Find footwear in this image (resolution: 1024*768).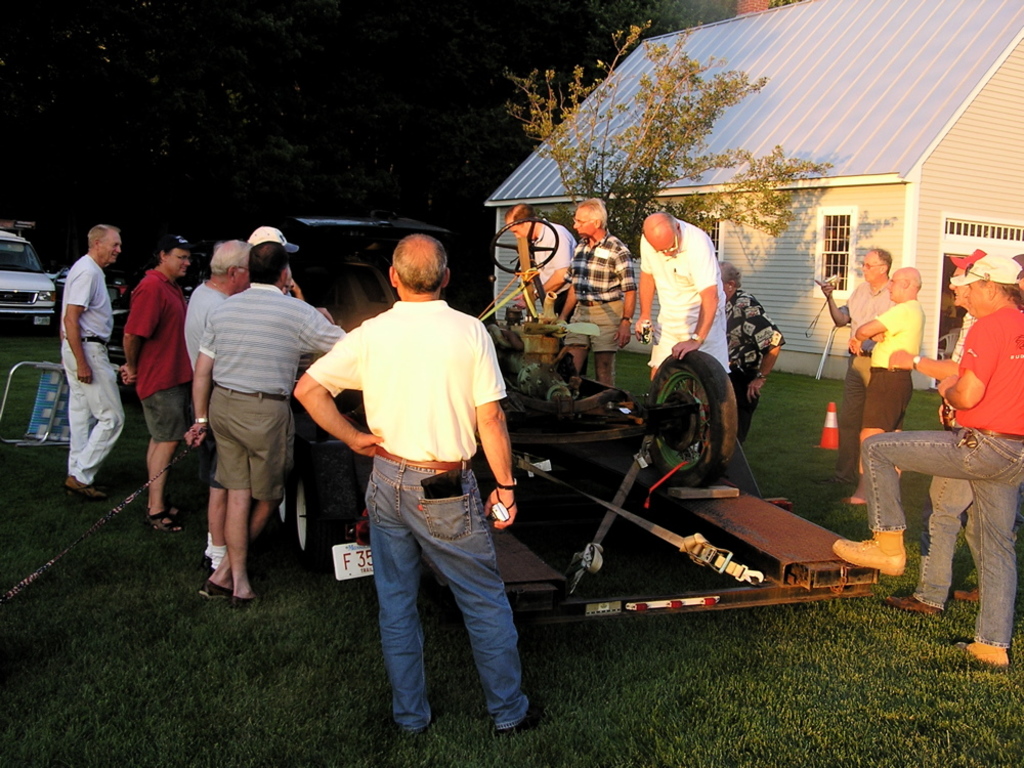
locate(884, 593, 943, 624).
